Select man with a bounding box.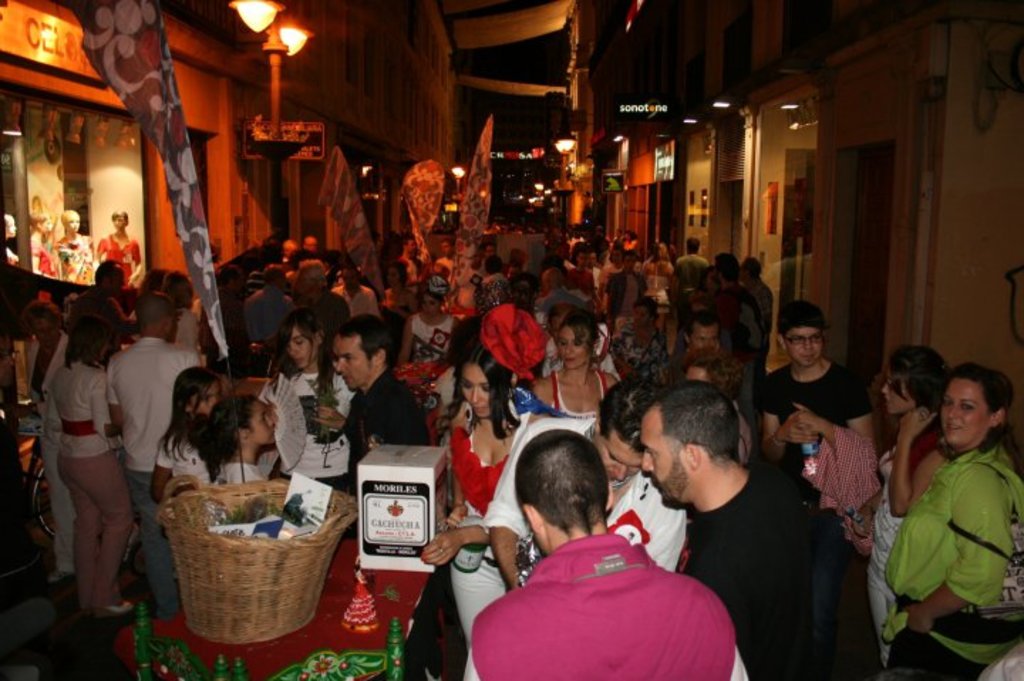
<box>210,262,265,345</box>.
